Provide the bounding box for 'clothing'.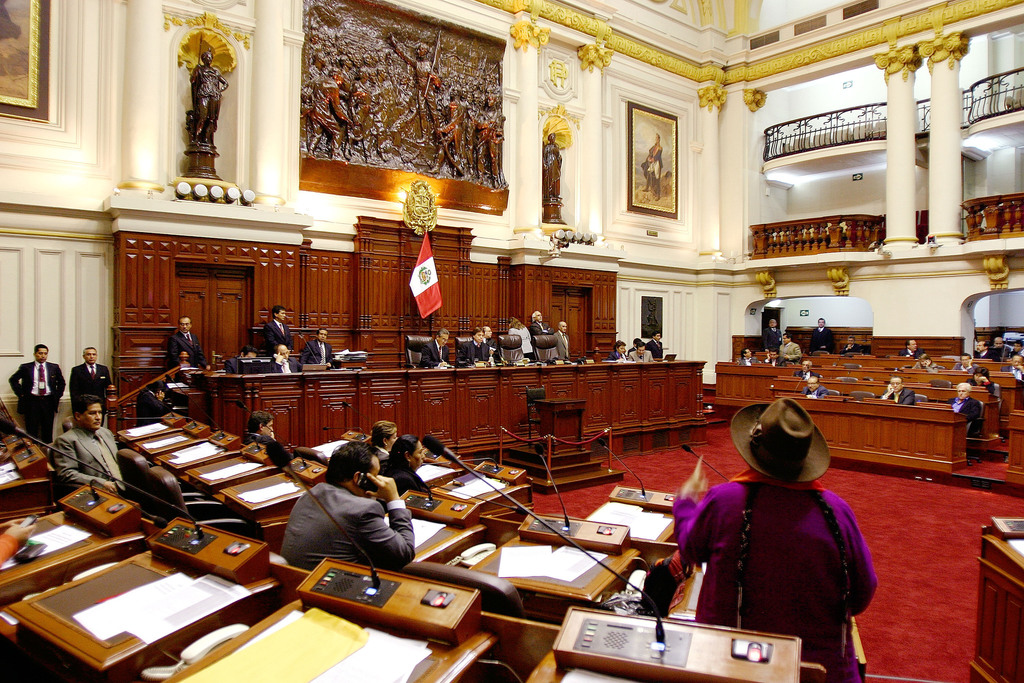
804,385,828,394.
